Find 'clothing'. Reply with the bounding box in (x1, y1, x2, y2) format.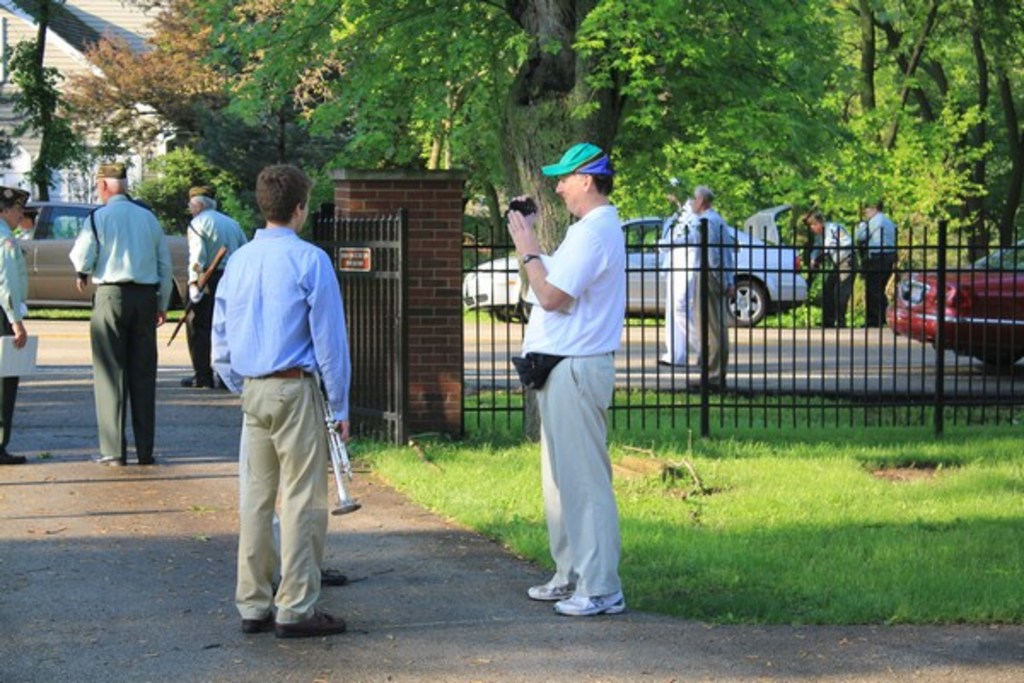
(183, 207, 249, 381).
